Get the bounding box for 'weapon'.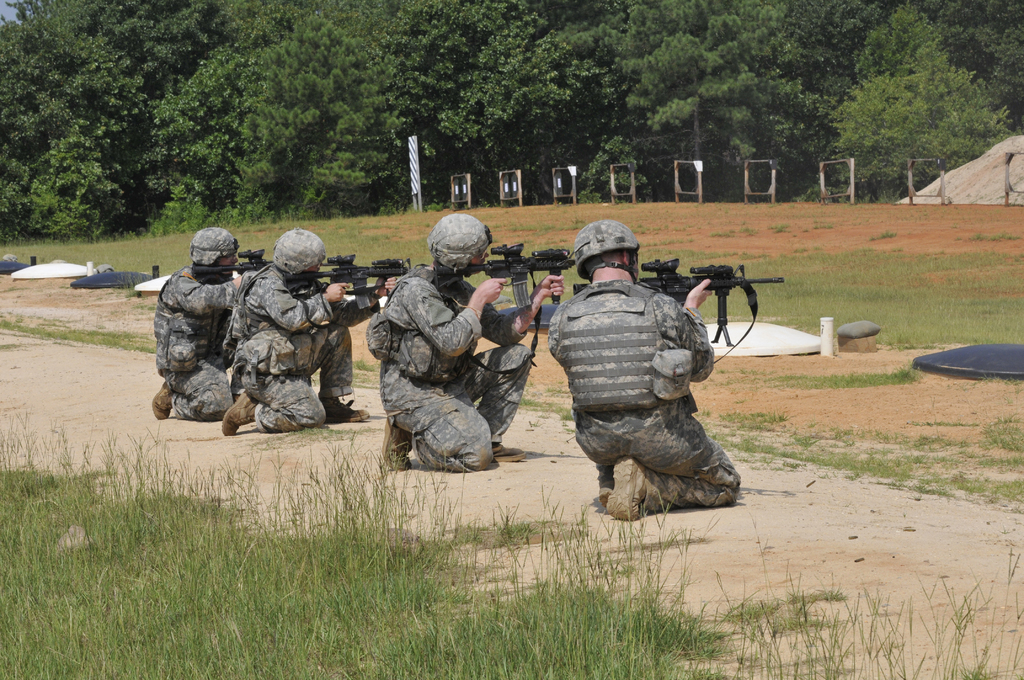
438:240:591:318.
